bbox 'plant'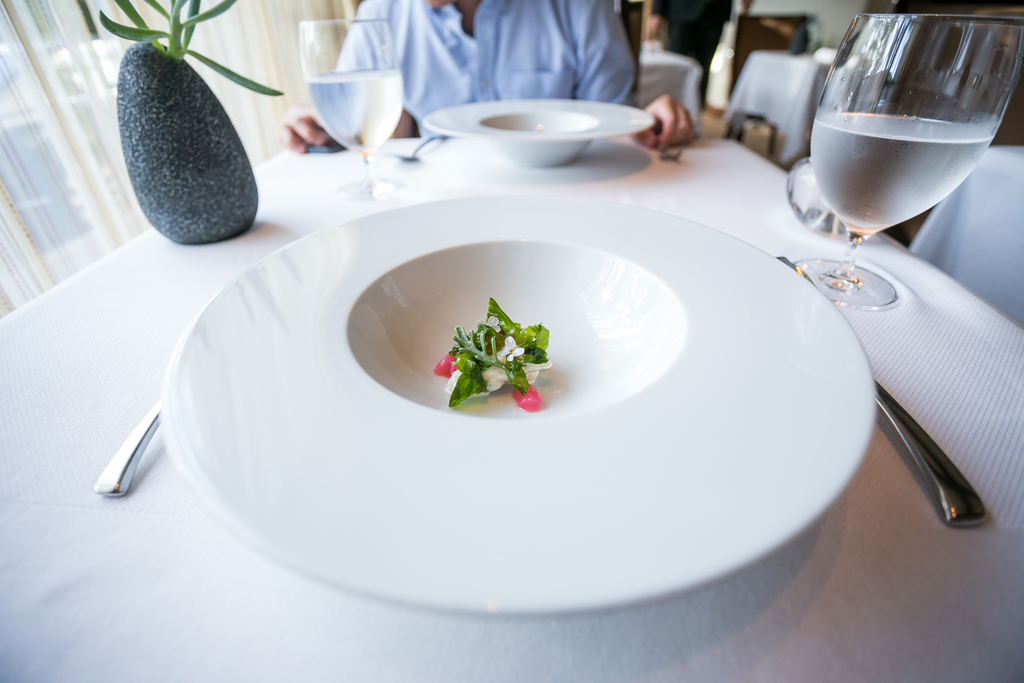
[99, 0, 289, 105]
